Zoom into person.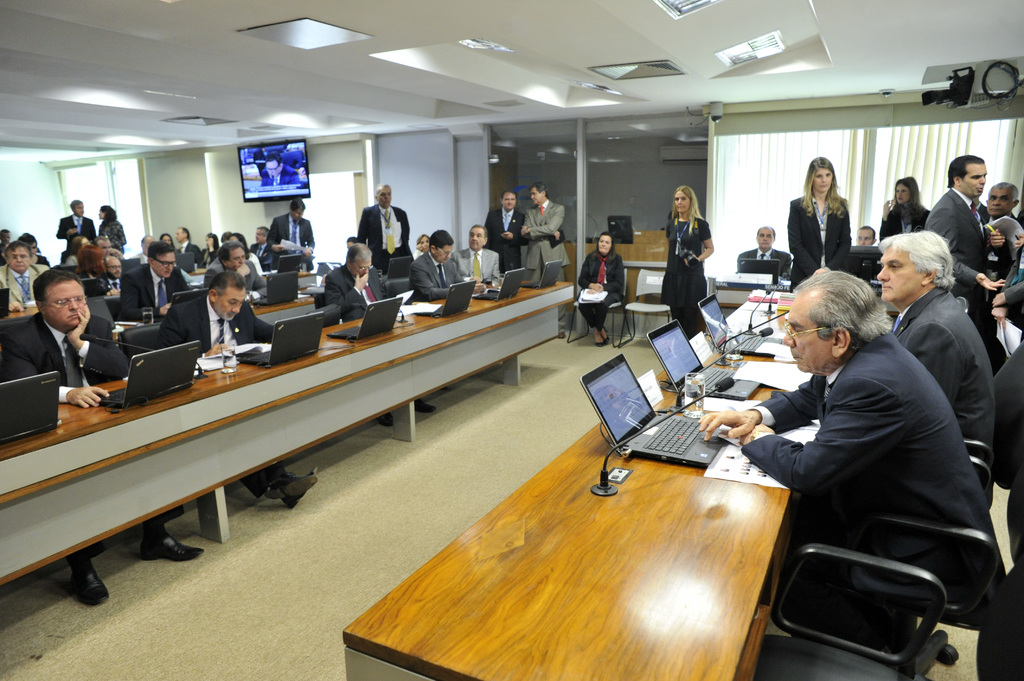
Zoom target: {"x1": 855, "y1": 222, "x2": 880, "y2": 248}.
